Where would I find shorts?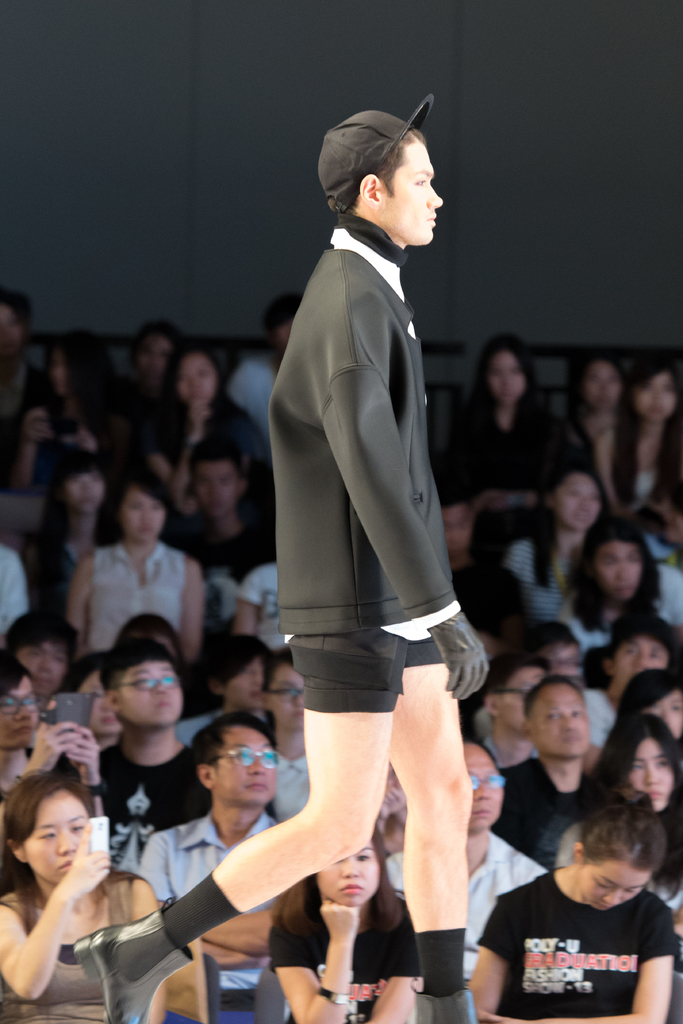
At [x1=286, y1=603, x2=507, y2=694].
